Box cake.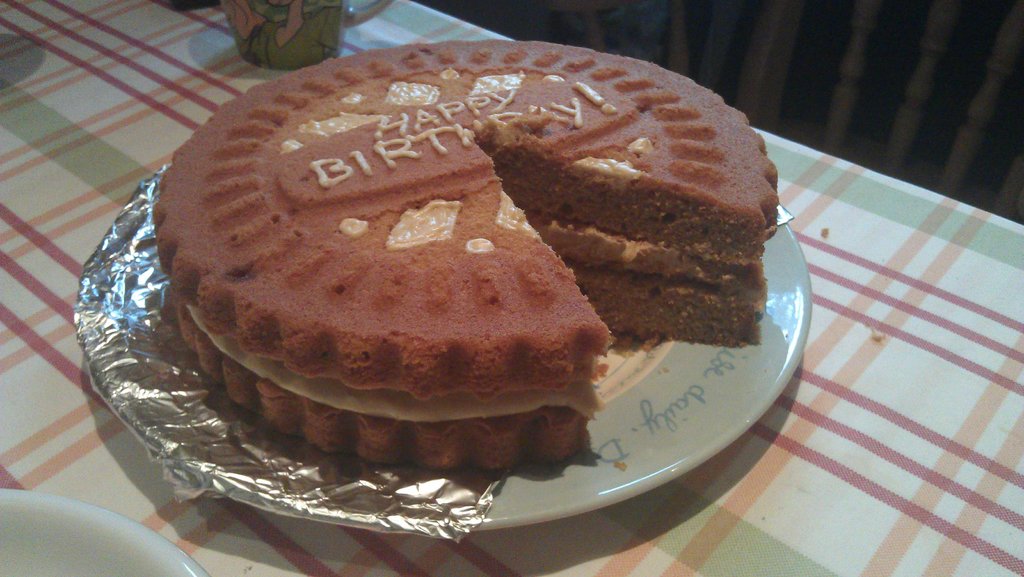
pyautogui.locateOnScreen(152, 37, 779, 473).
